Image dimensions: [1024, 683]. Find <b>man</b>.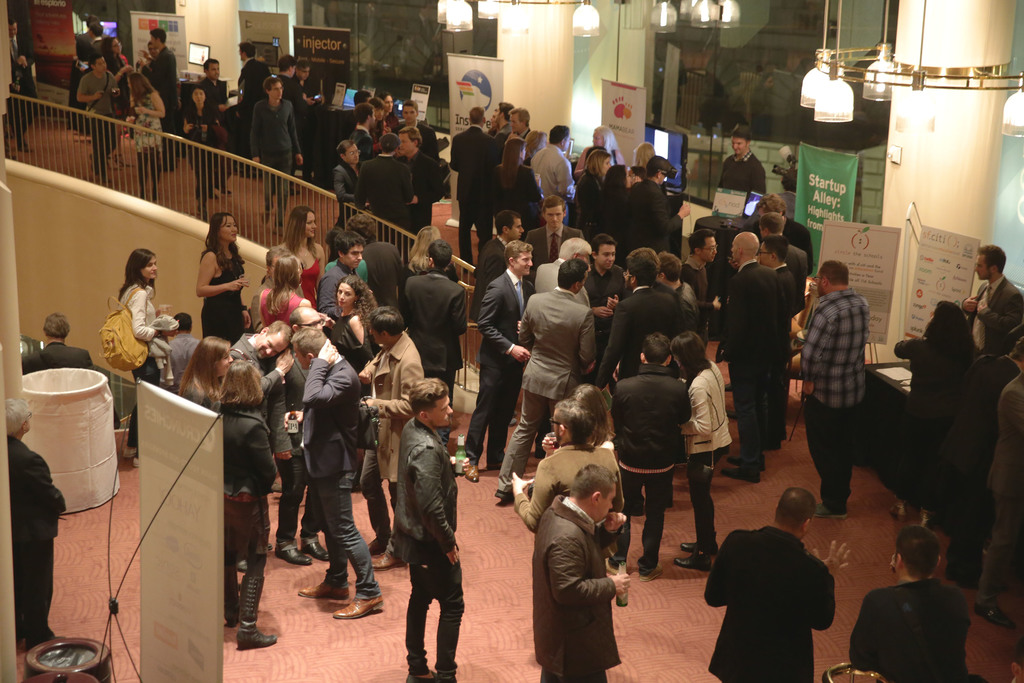
86:21:108:62.
